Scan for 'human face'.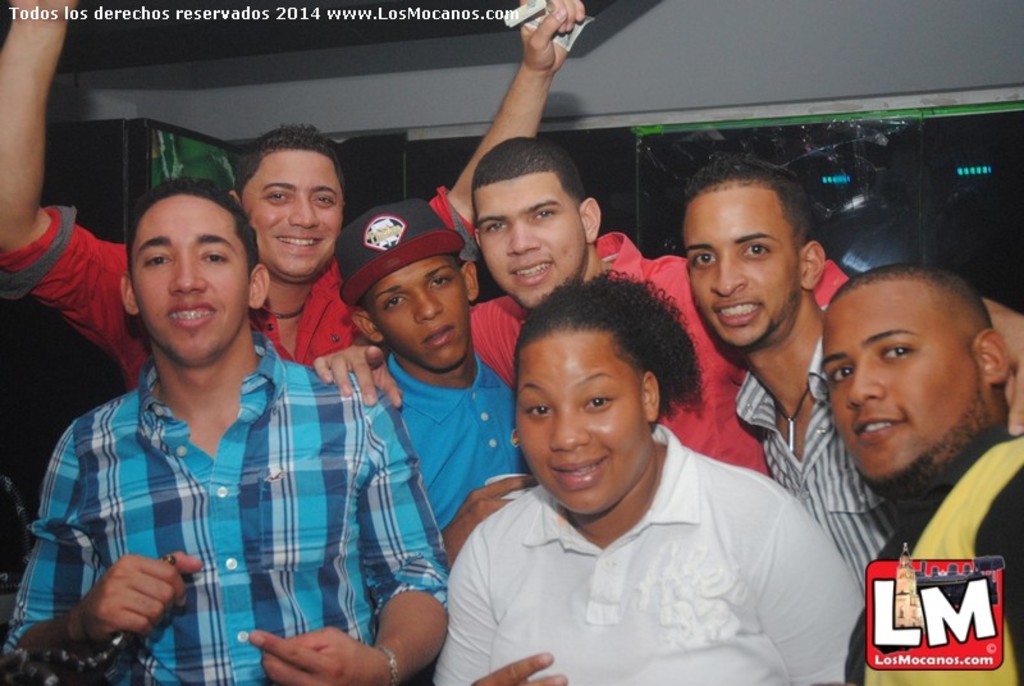
Scan result: bbox=[686, 184, 800, 344].
